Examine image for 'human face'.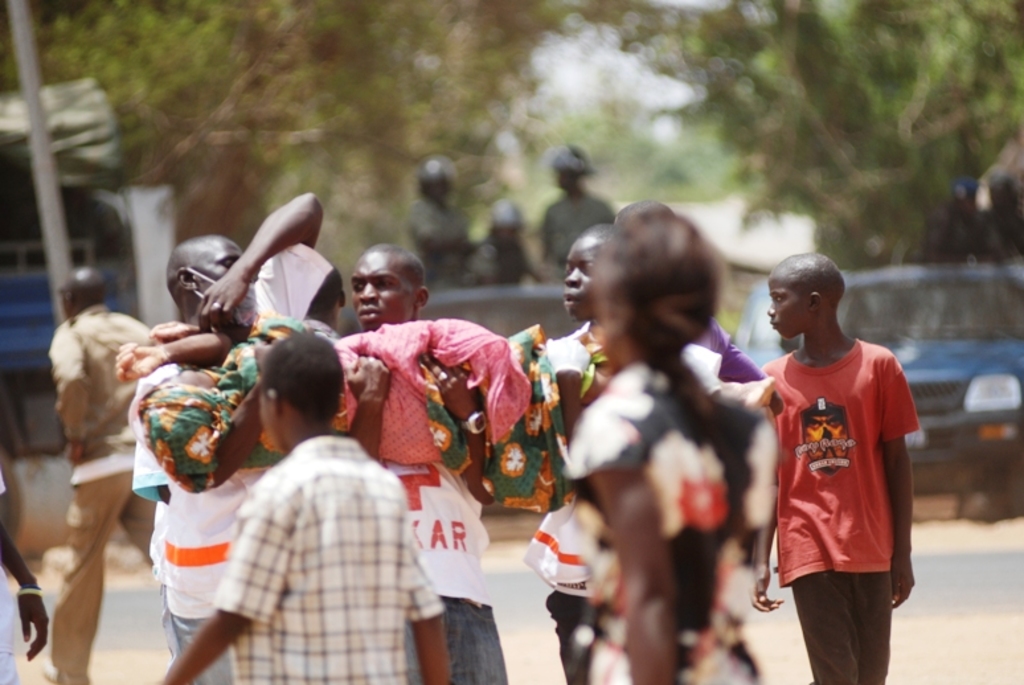
Examination result: 349 255 409 331.
